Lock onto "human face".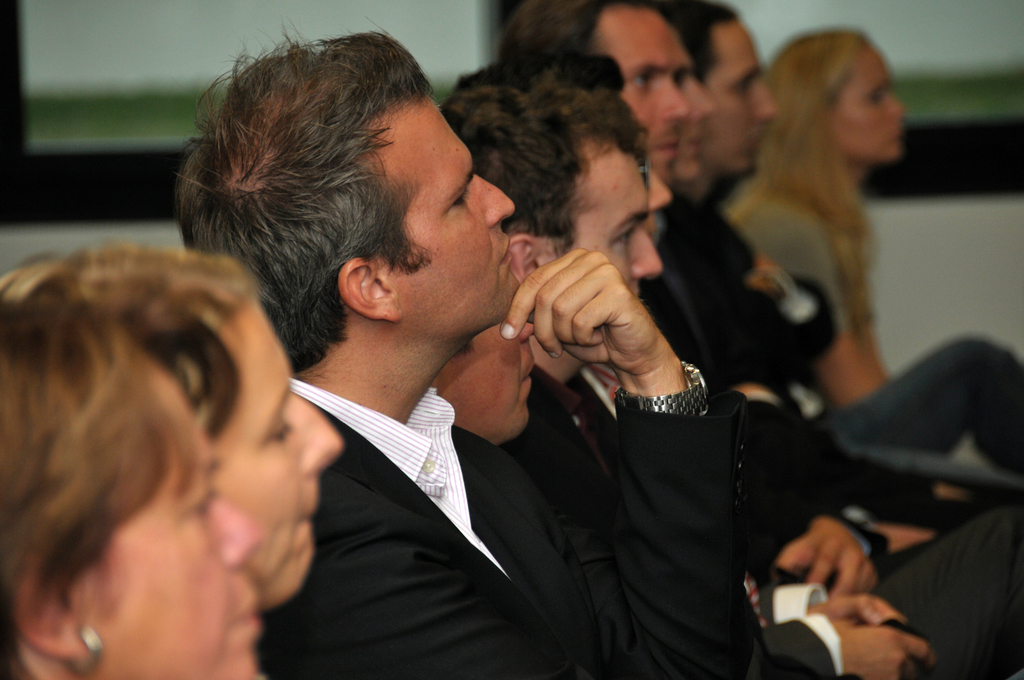
Locked: detection(830, 43, 908, 166).
